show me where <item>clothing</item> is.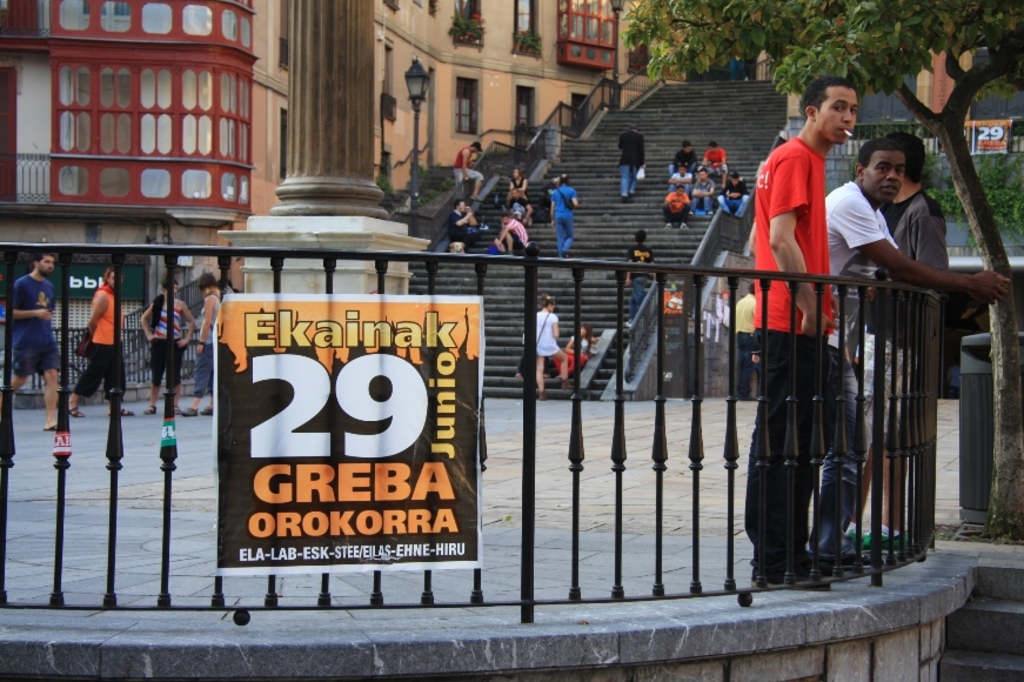
<item>clothing</item> is at locate(704, 146, 723, 178).
